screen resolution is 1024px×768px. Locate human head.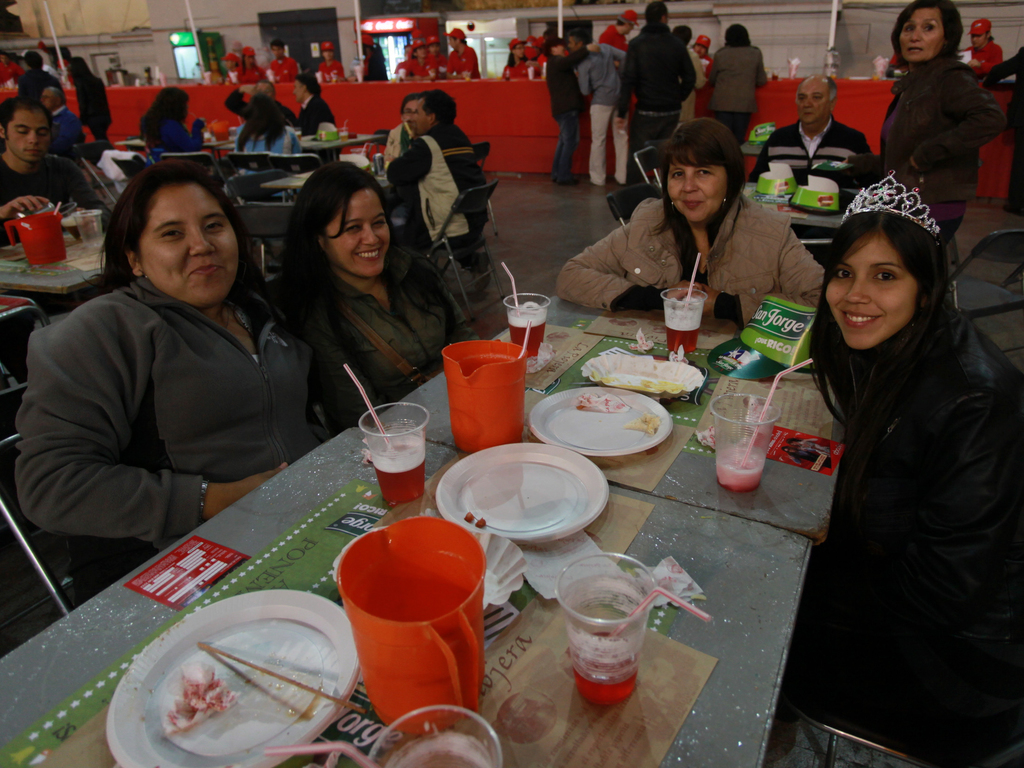
detection(721, 21, 752, 49).
